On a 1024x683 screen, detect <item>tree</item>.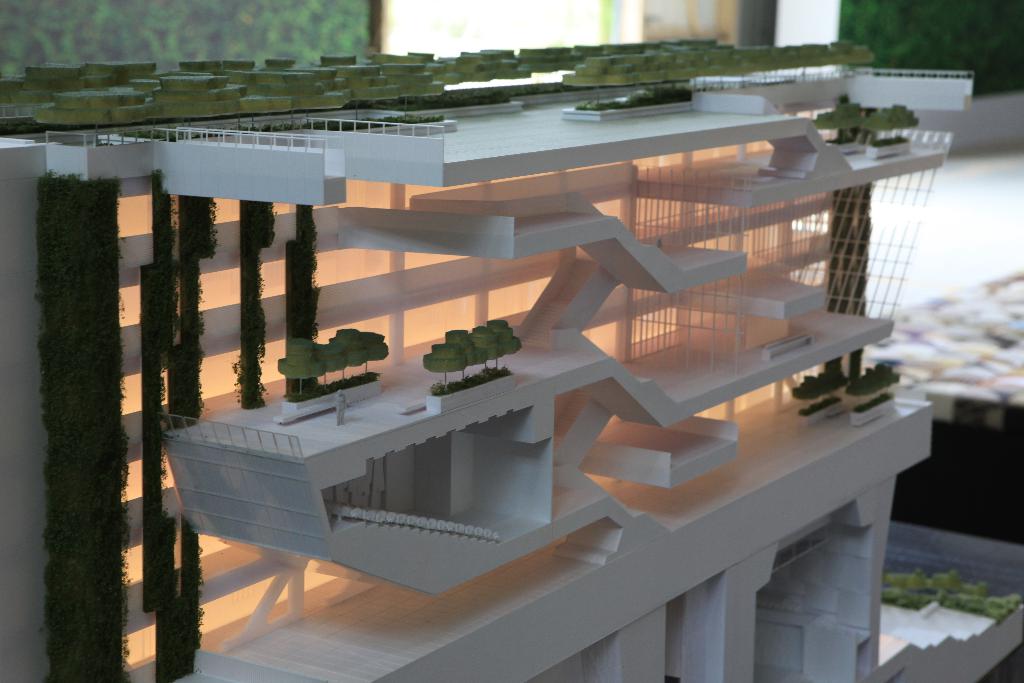
(x1=418, y1=345, x2=470, y2=388).
